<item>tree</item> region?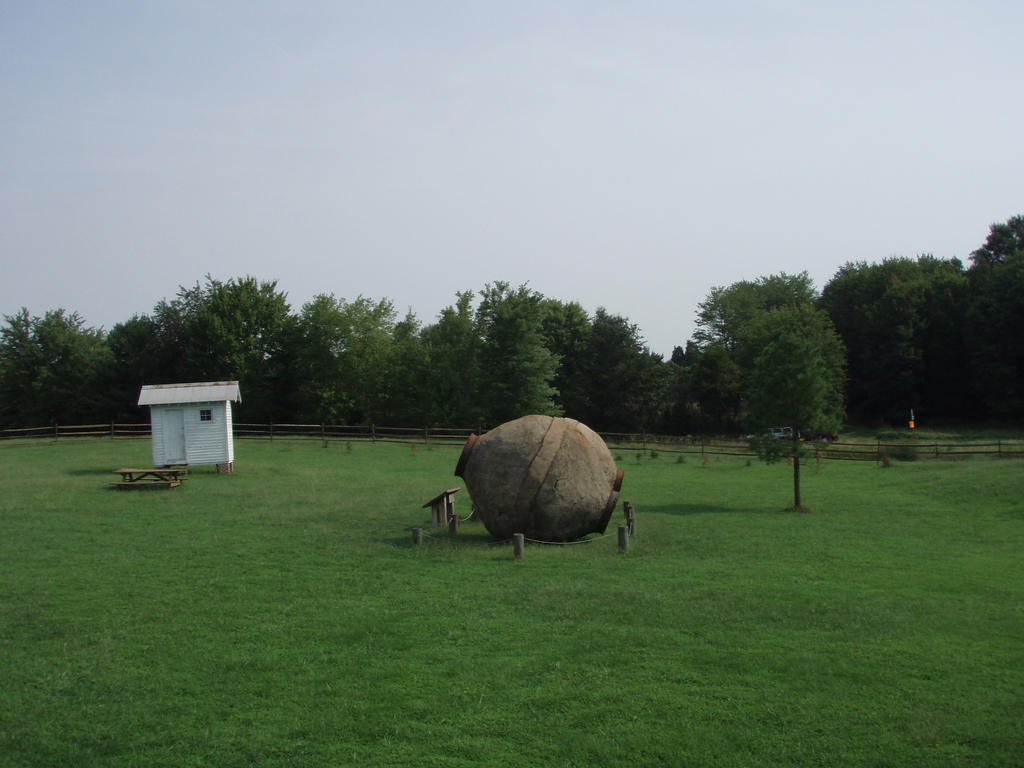
(703, 269, 817, 373)
